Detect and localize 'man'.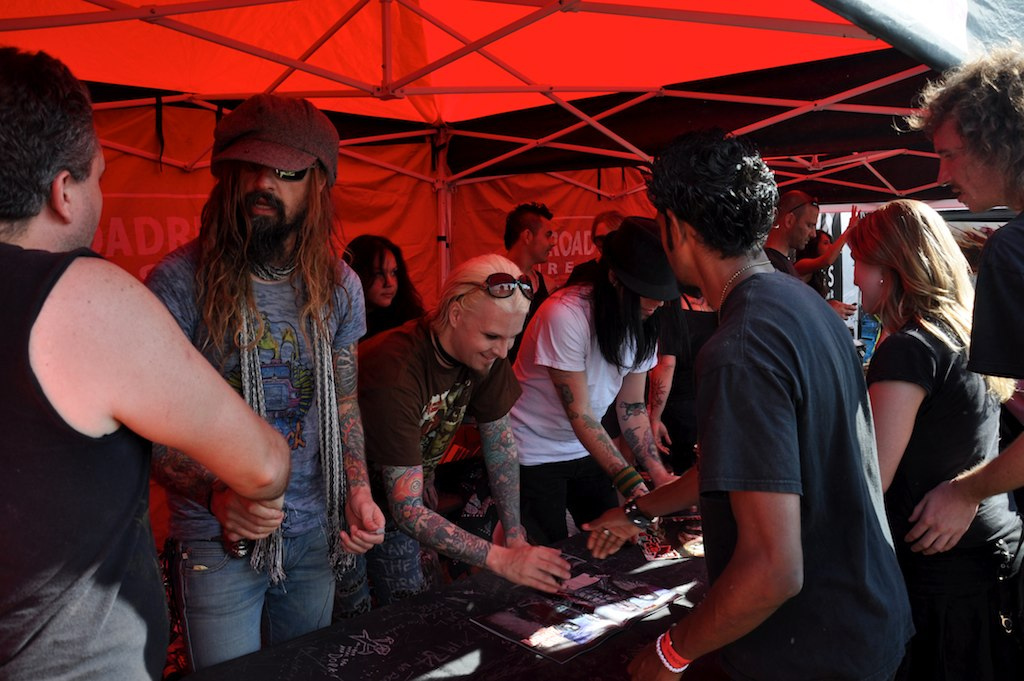
Localized at (665,133,912,680).
